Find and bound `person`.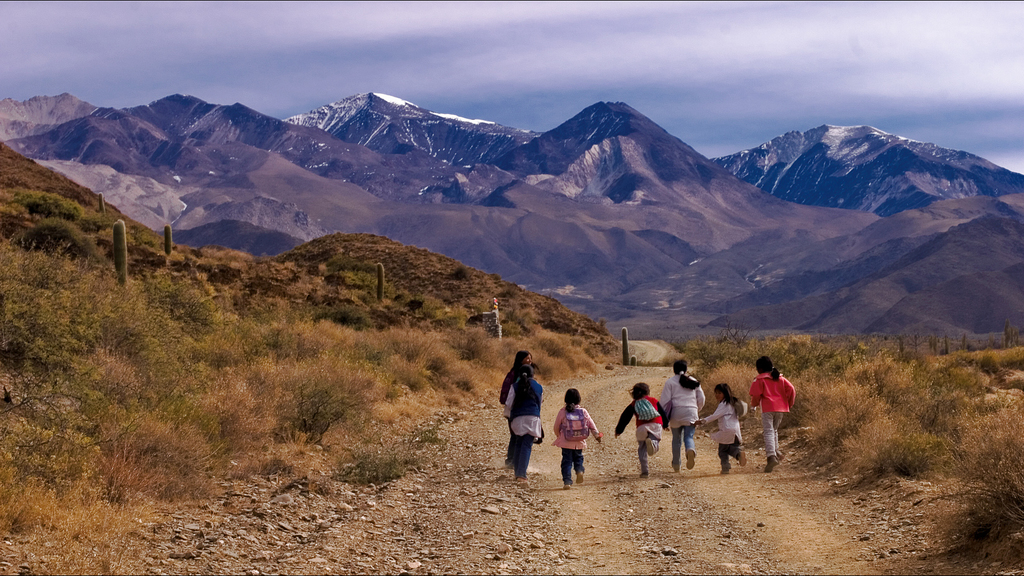
Bound: 497 351 538 461.
